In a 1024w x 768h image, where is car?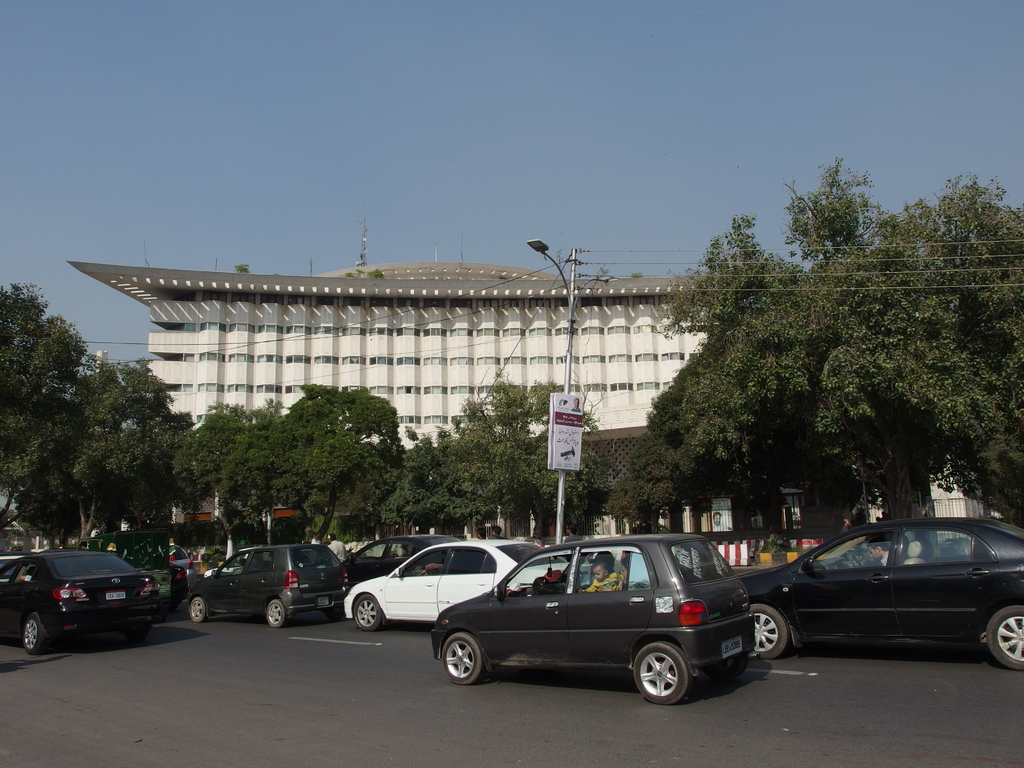
(185, 543, 351, 627).
